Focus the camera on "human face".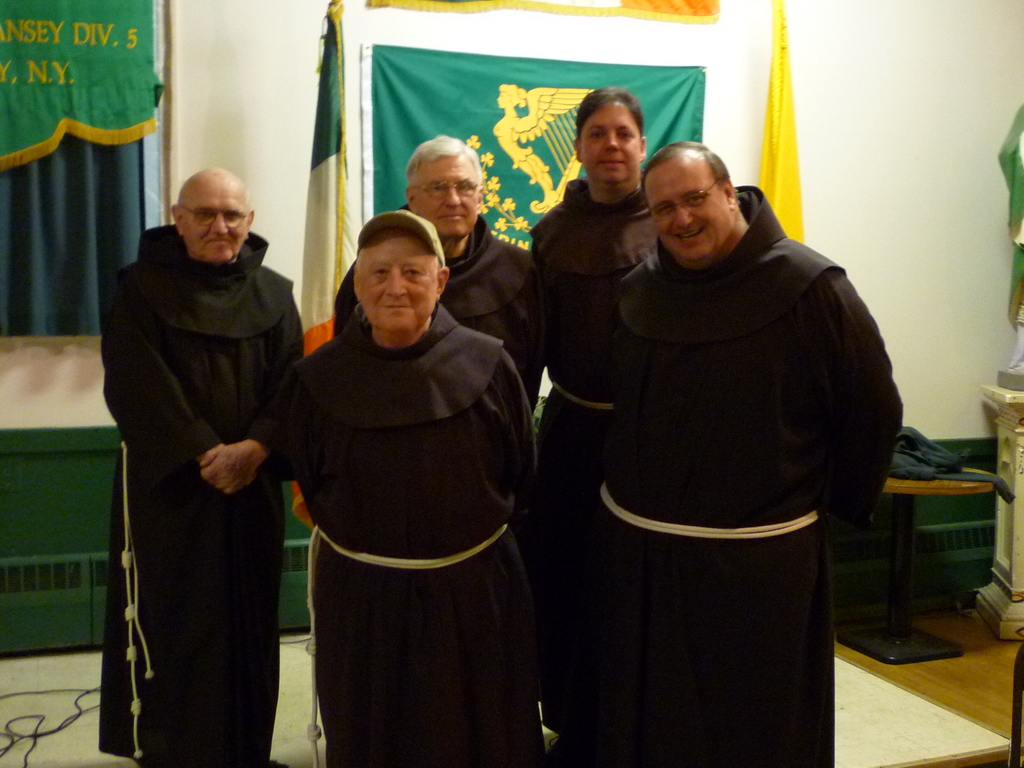
Focus region: 578/109/636/179.
